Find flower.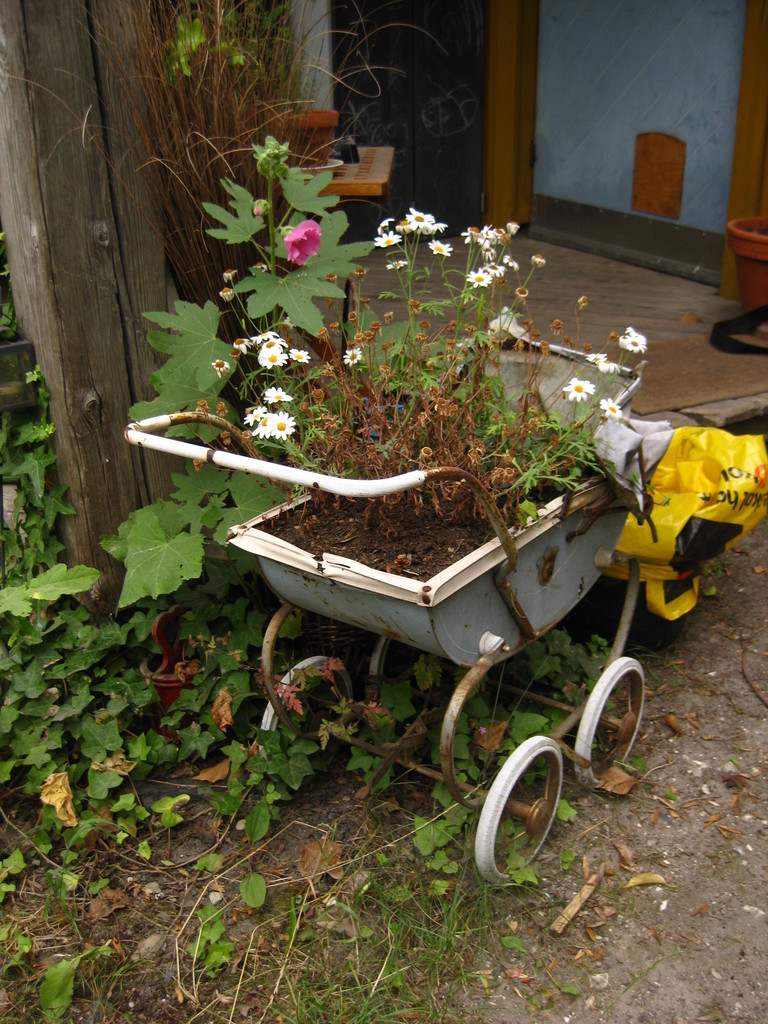
[385,260,410,269].
